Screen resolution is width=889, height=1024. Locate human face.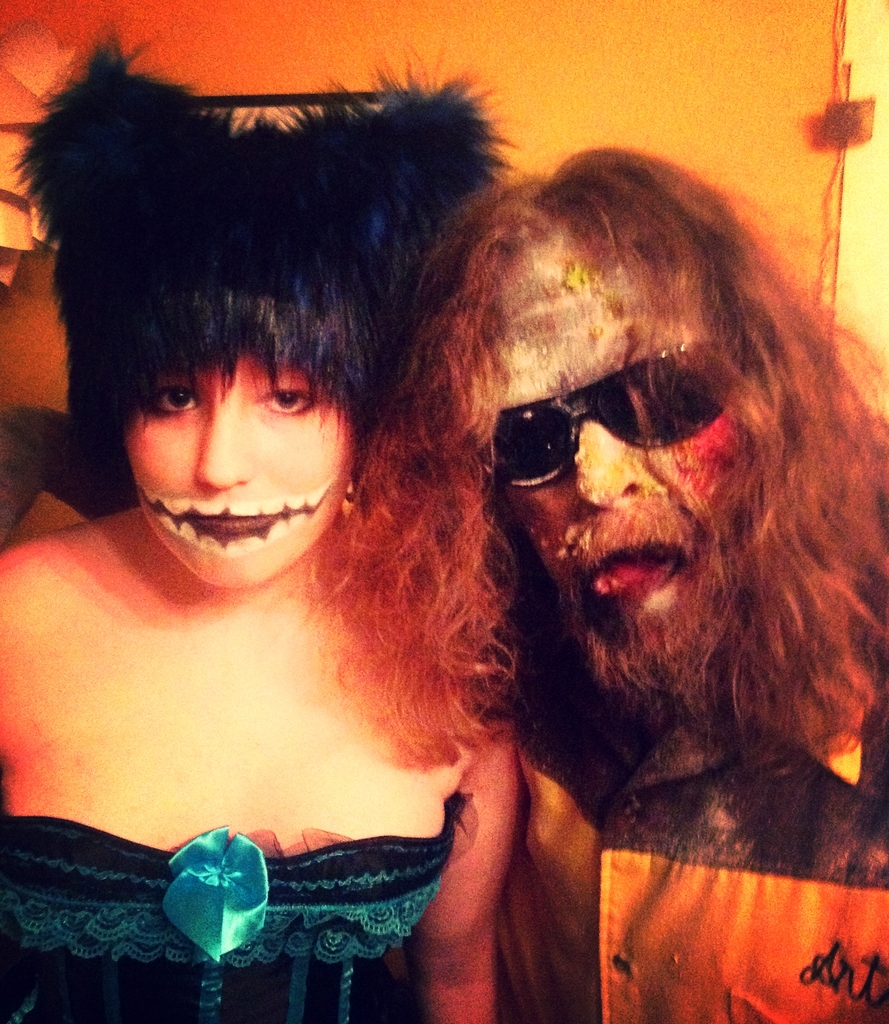
<region>131, 356, 353, 599</region>.
